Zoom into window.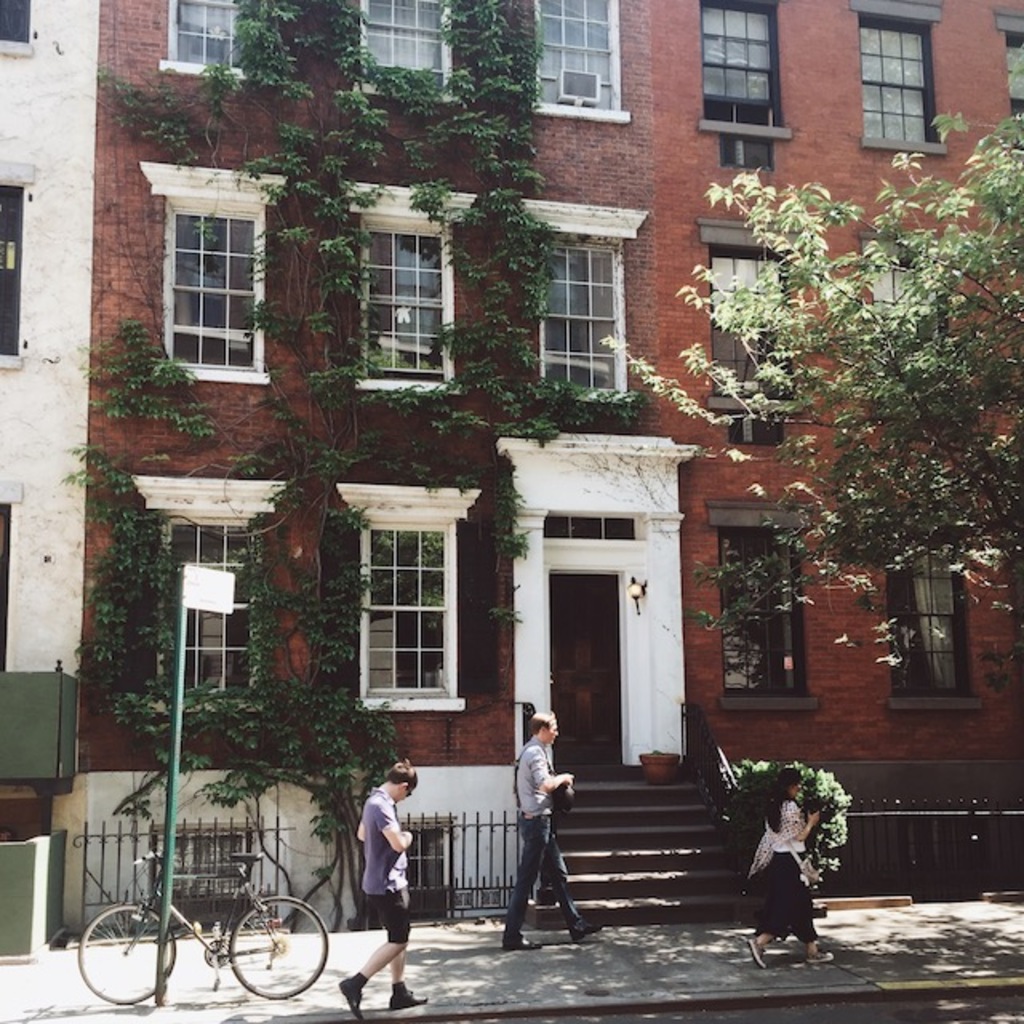
Zoom target: [left=1006, top=29, right=1022, bottom=141].
